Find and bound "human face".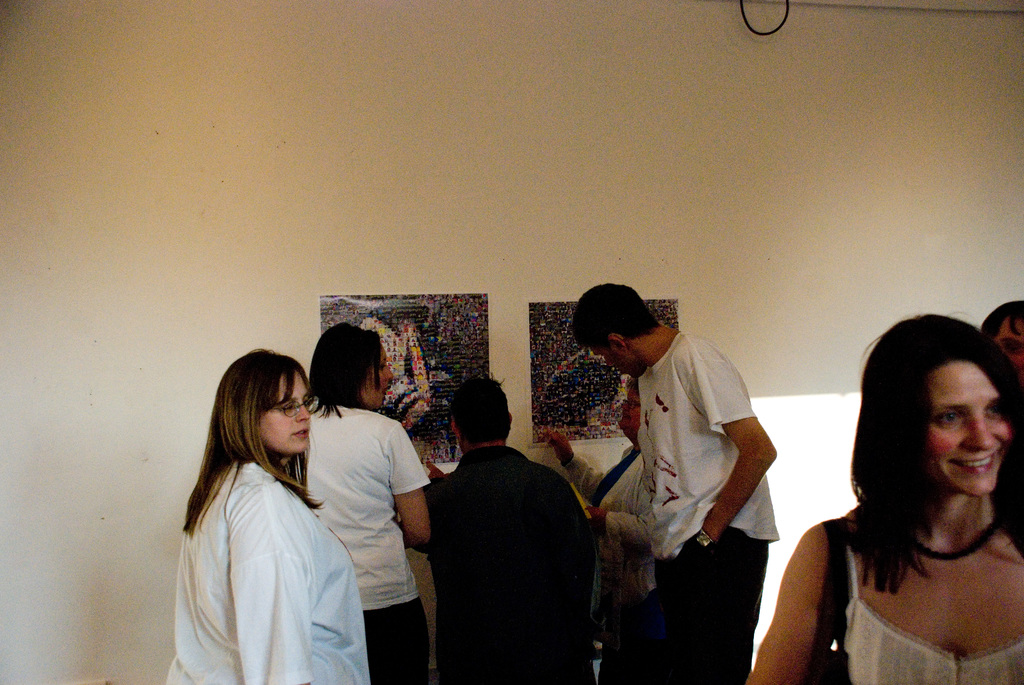
Bound: 588, 345, 640, 376.
